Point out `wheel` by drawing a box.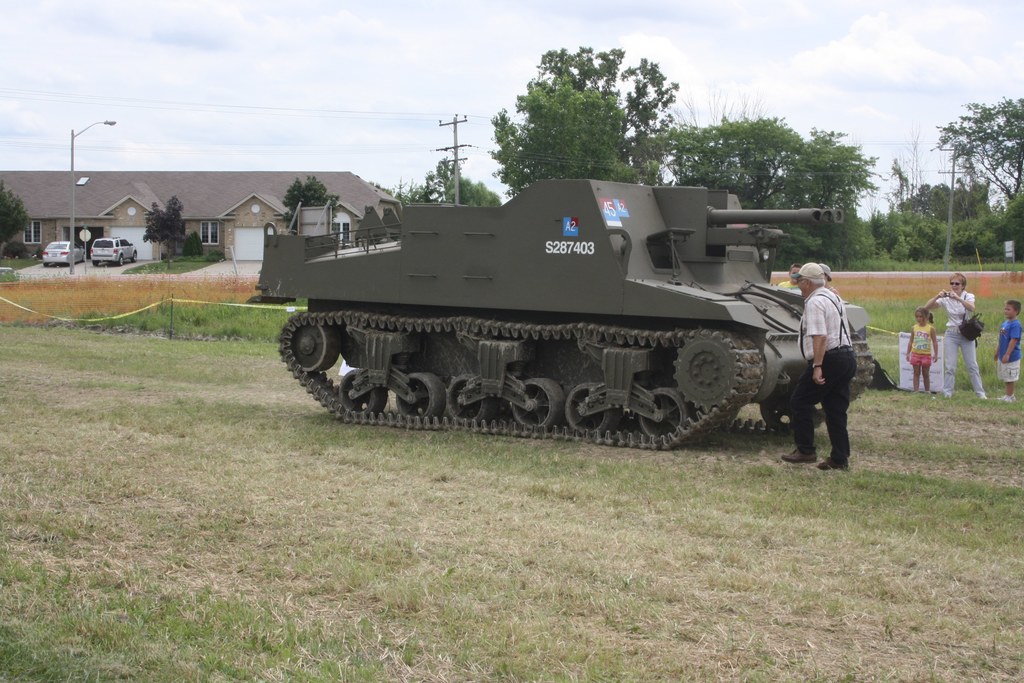
region(396, 373, 442, 416).
